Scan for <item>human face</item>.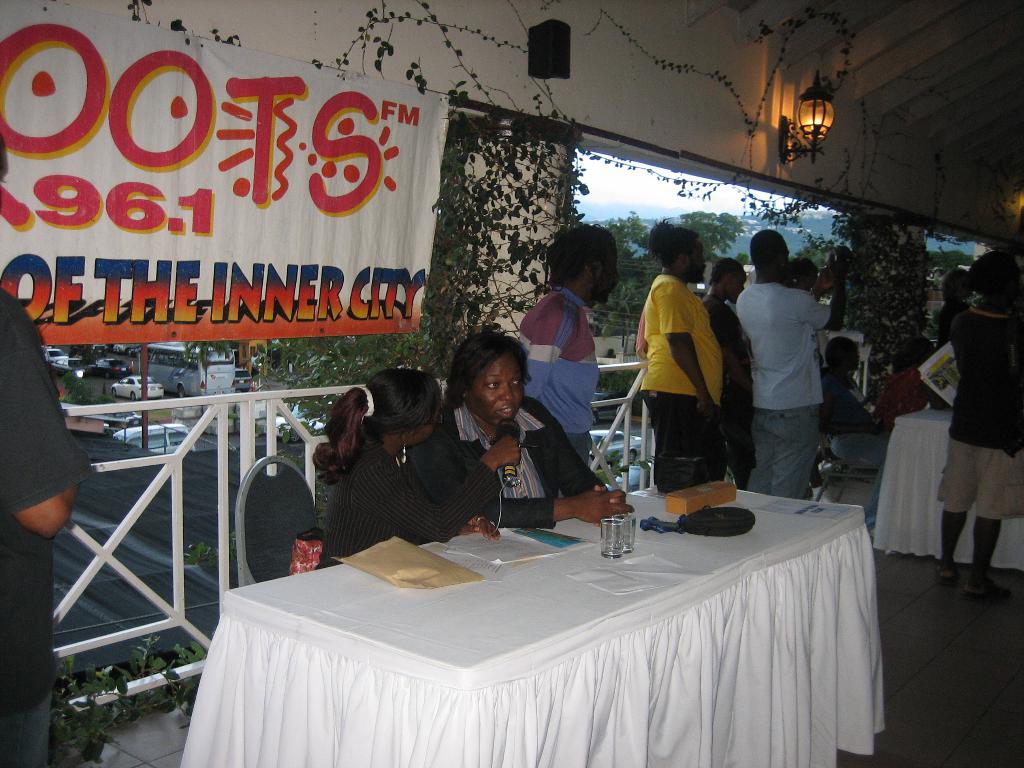
Scan result: region(842, 346, 862, 374).
